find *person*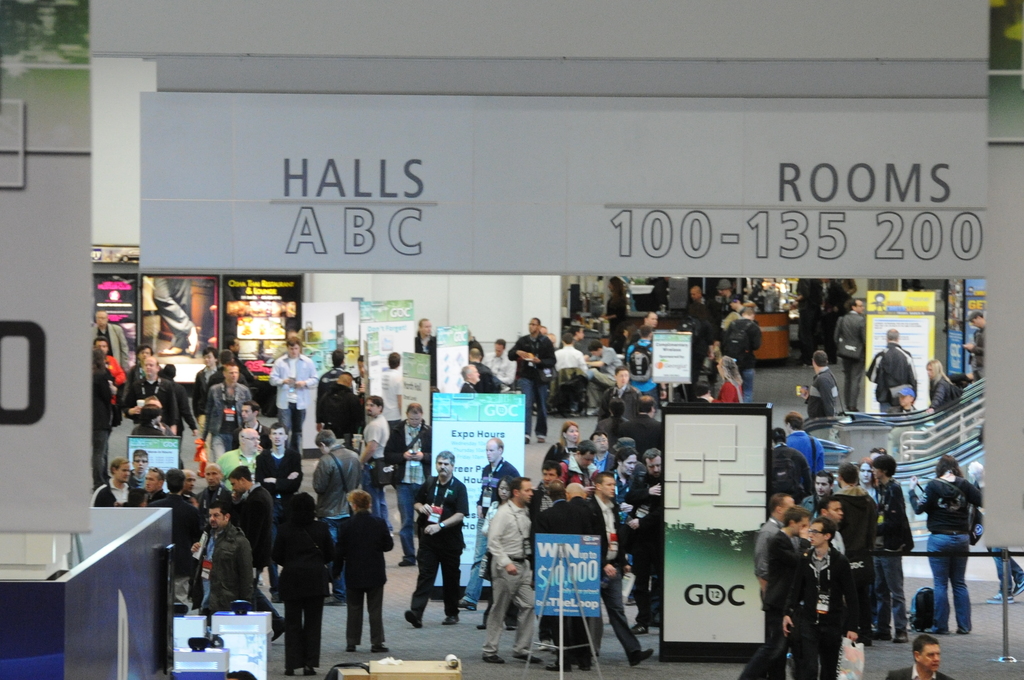
965, 314, 984, 374
